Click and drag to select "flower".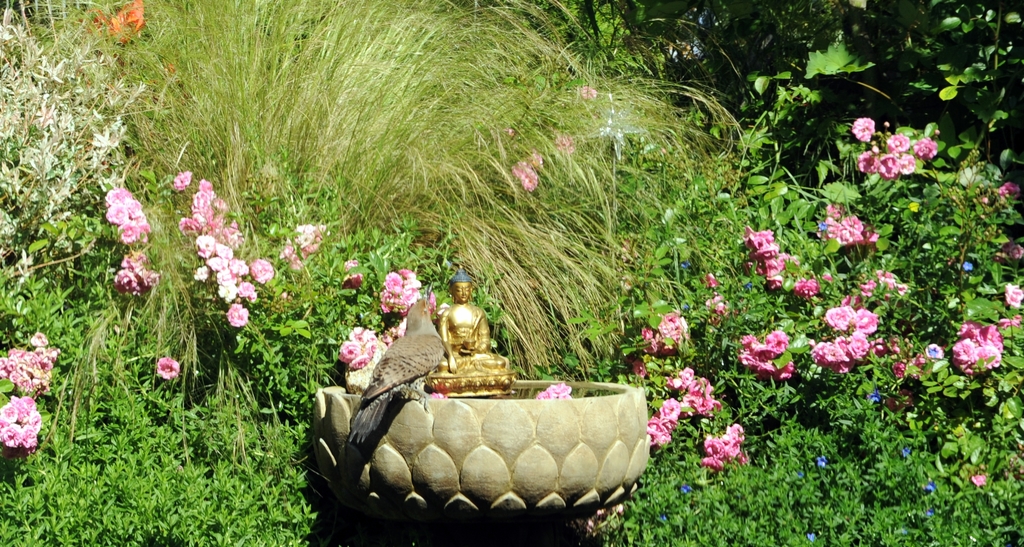
Selection: {"left": 572, "top": 90, "right": 607, "bottom": 104}.
